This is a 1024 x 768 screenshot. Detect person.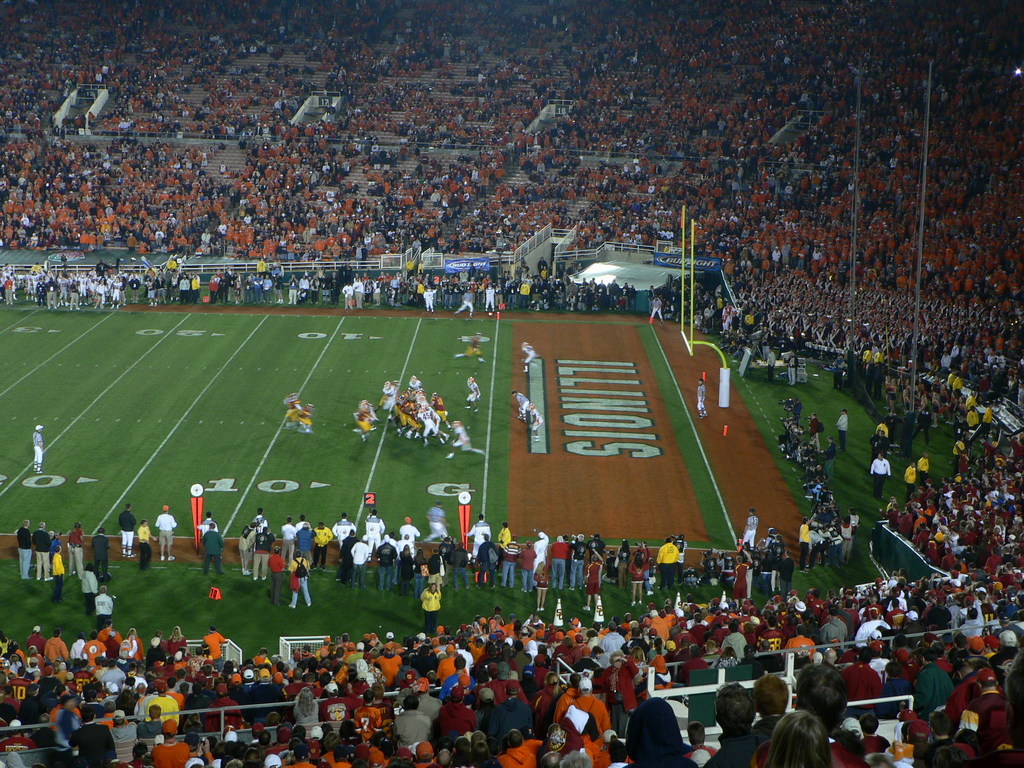
354,538,367,593.
